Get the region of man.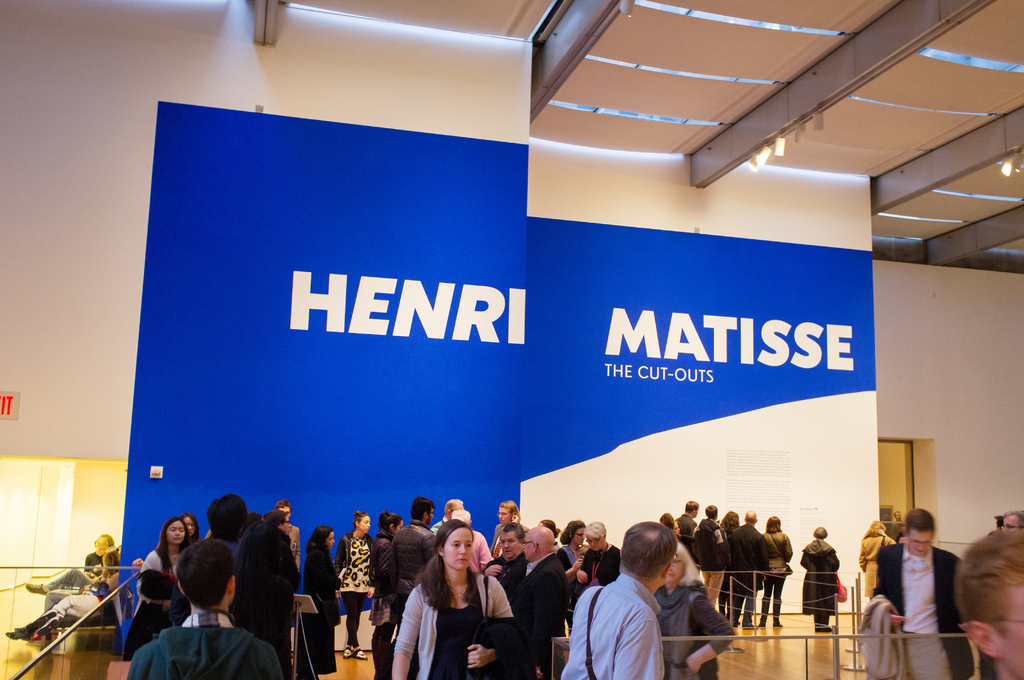
region(129, 544, 286, 679).
